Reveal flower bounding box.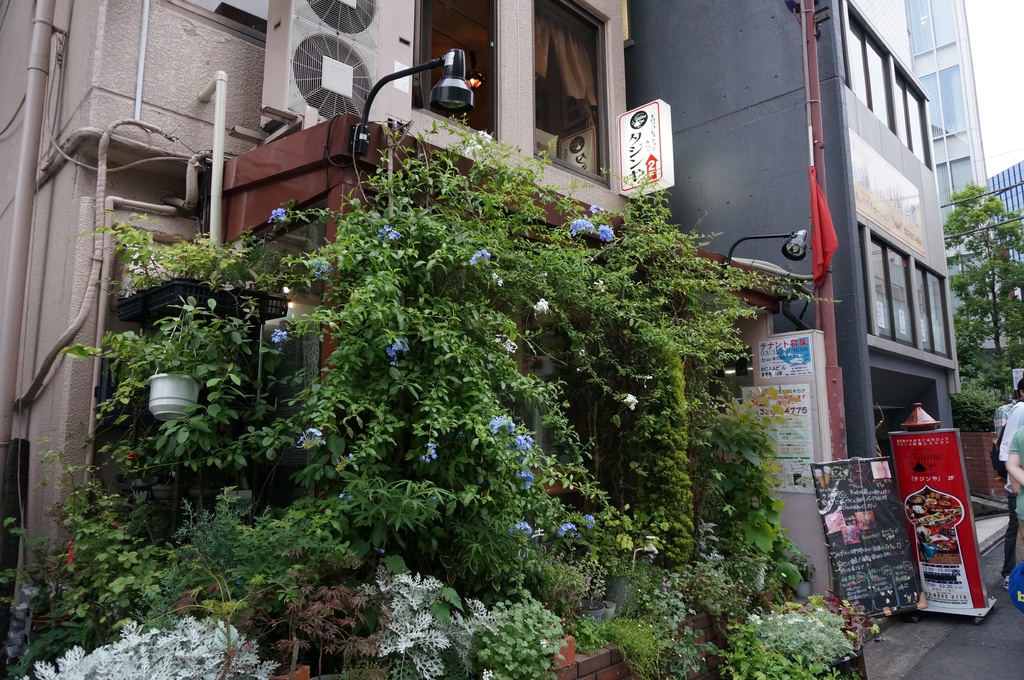
Revealed: Rect(594, 277, 609, 296).
